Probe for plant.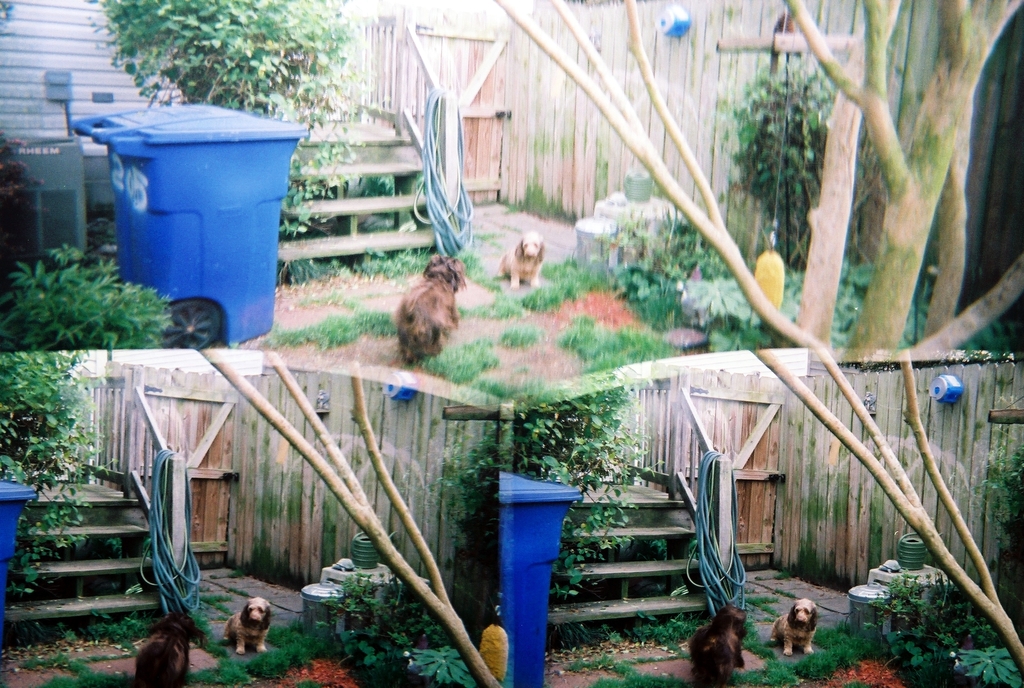
Probe result: bbox=[636, 613, 694, 653].
